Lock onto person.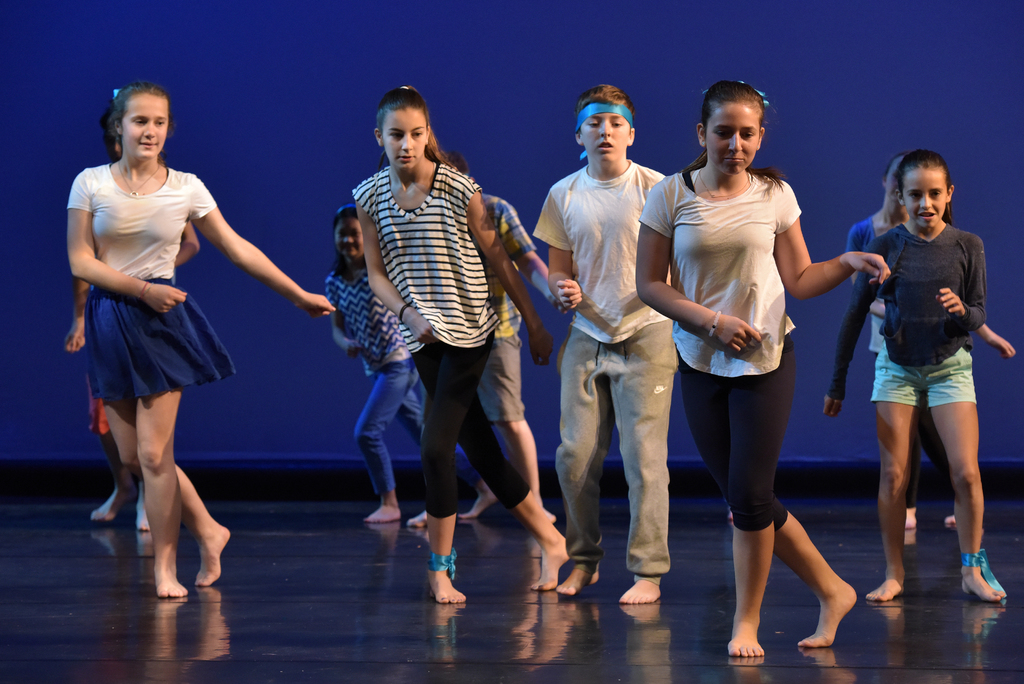
Locked: 349:83:575:603.
